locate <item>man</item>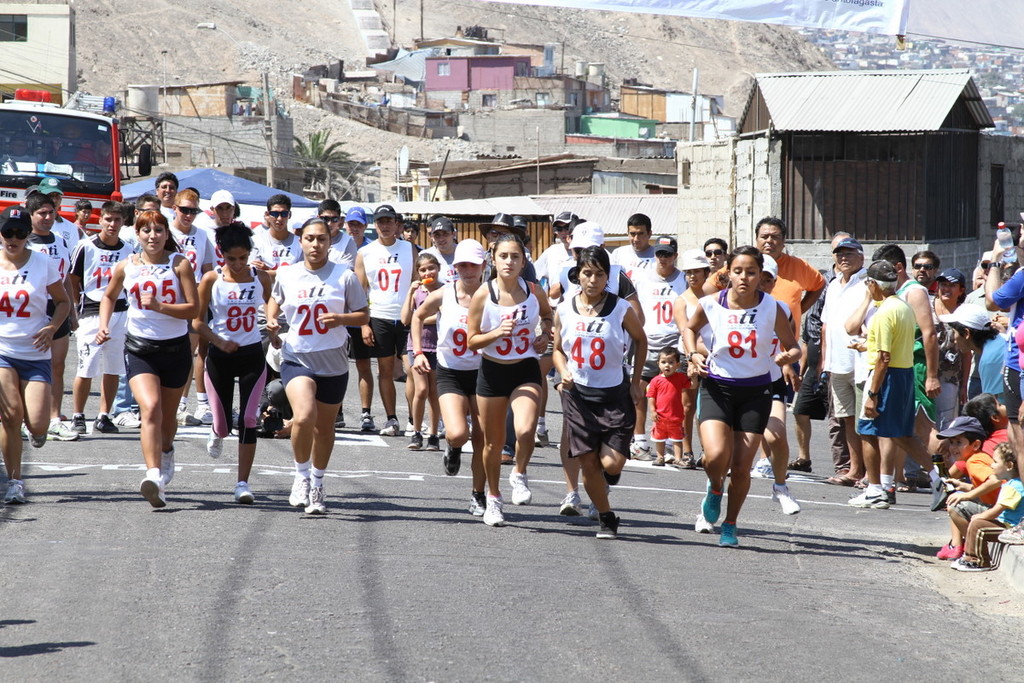
[x1=843, y1=255, x2=914, y2=513]
